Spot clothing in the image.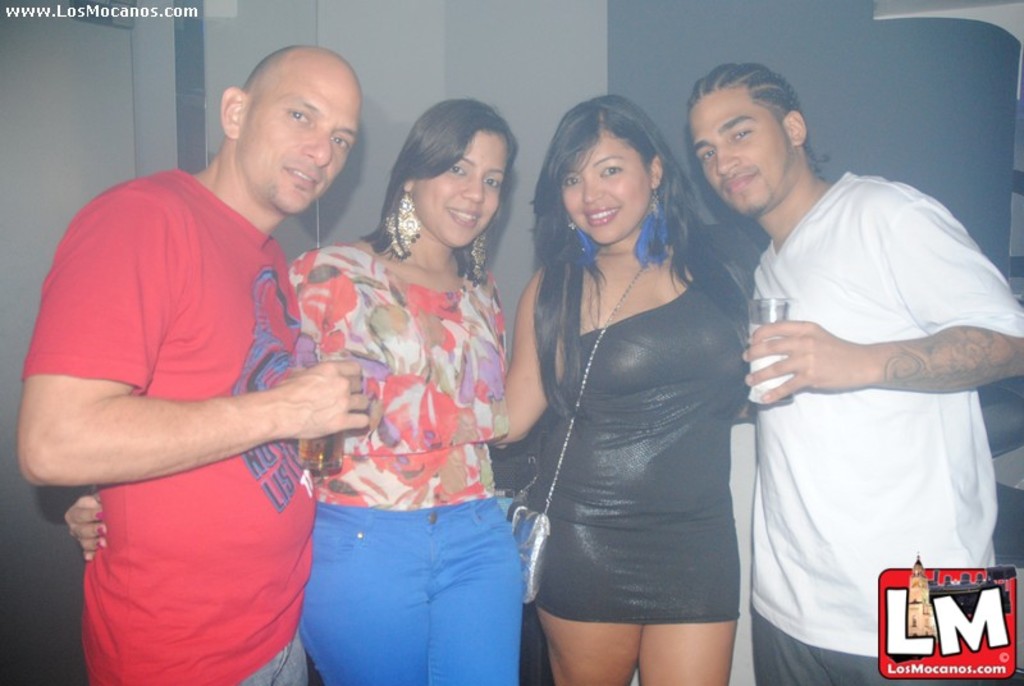
clothing found at pyautogui.locateOnScreen(749, 163, 1023, 685).
